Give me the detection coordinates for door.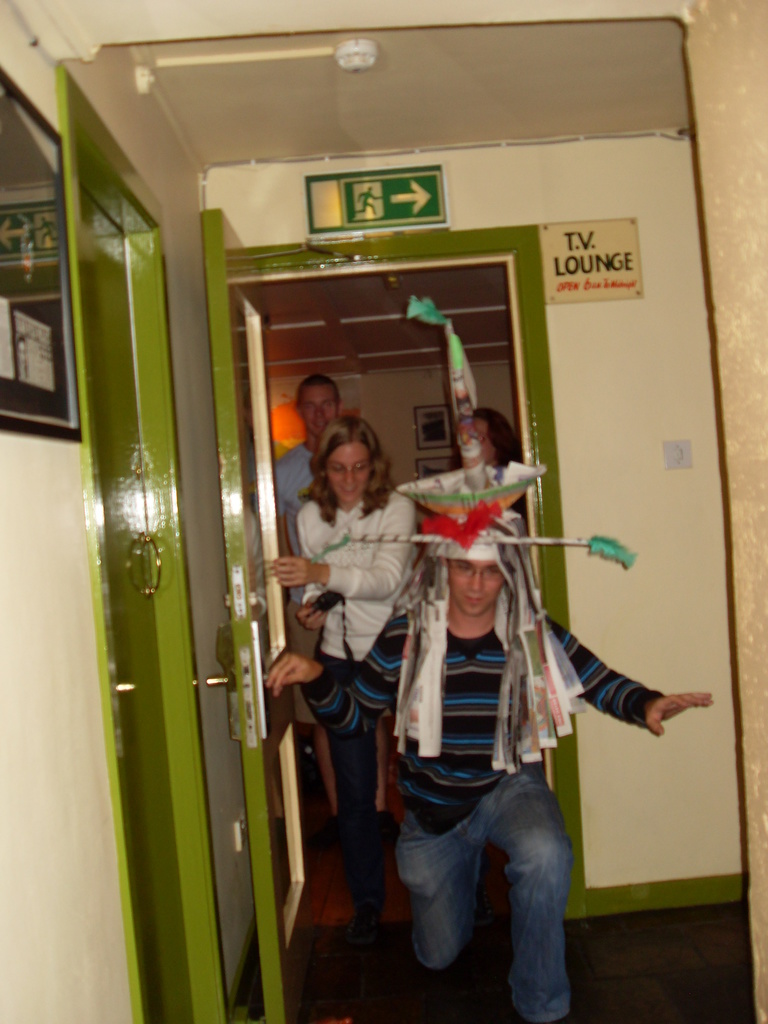
{"left": 79, "top": 187, "right": 202, "bottom": 1023}.
